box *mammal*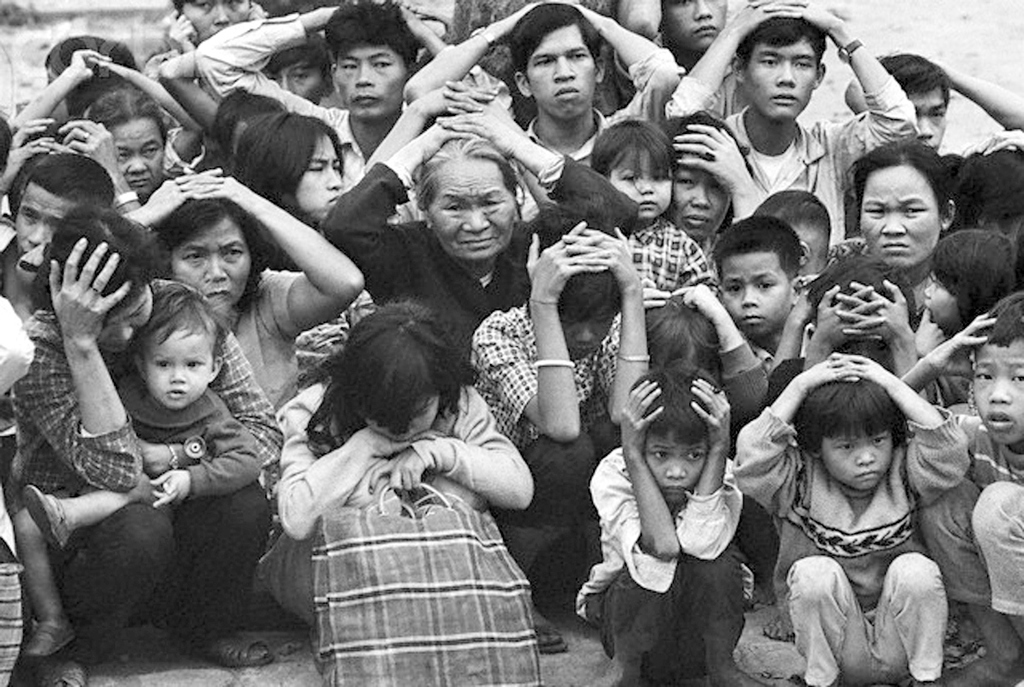
detection(9, 210, 284, 686)
